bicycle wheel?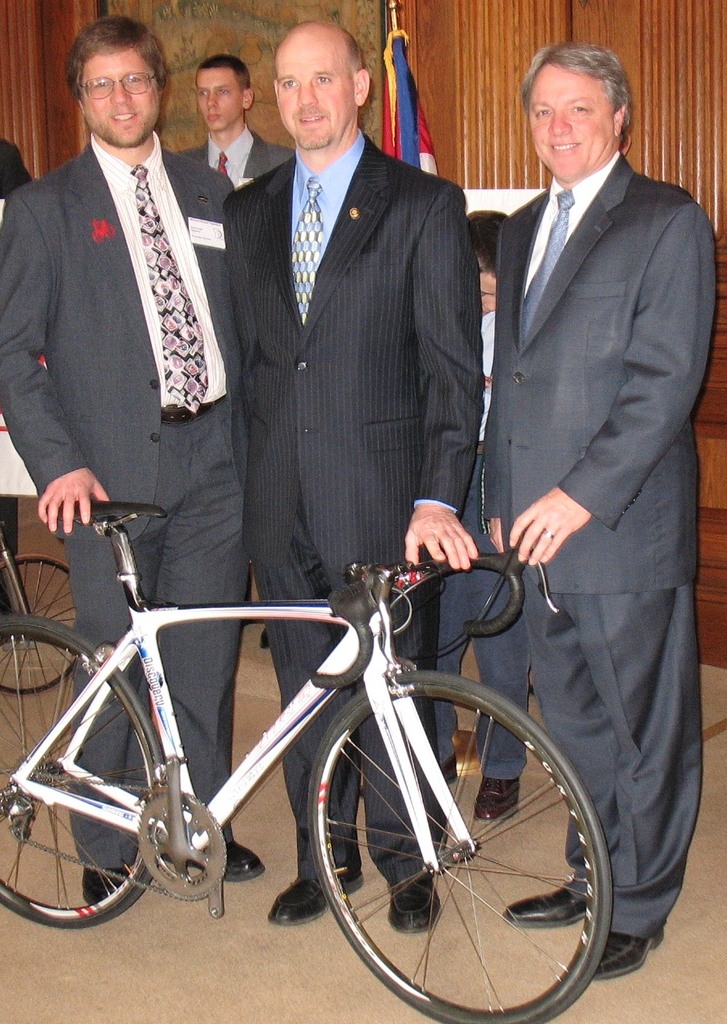
region(0, 617, 171, 927)
